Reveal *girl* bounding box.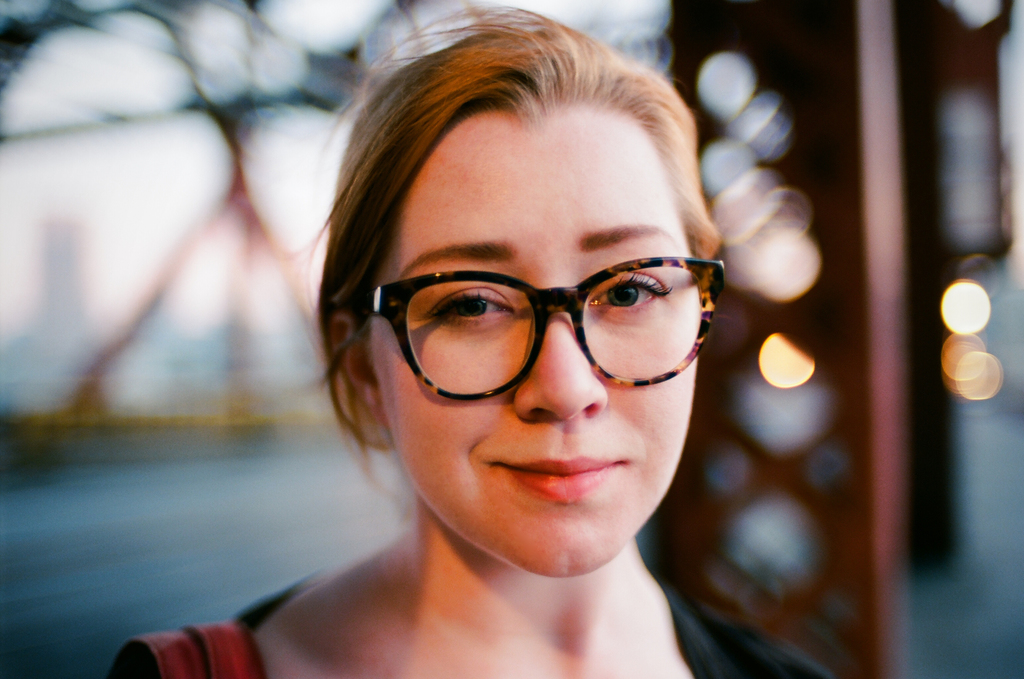
Revealed: <box>109,0,848,678</box>.
